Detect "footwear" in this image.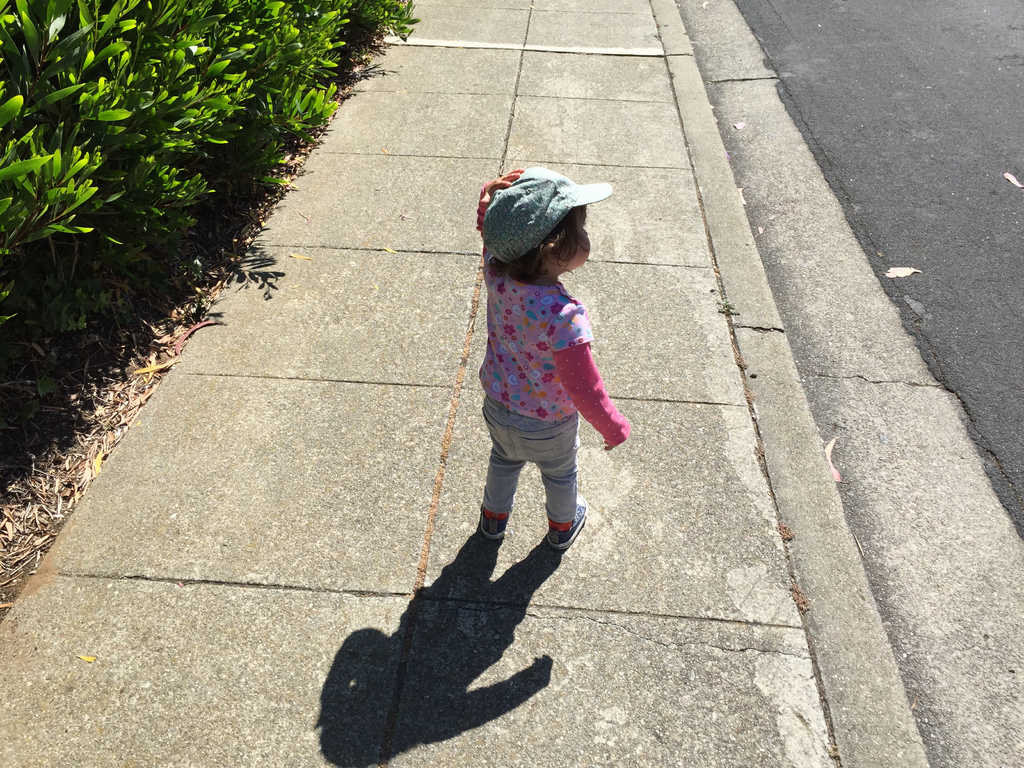
Detection: box(552, 493, 589, 548).
